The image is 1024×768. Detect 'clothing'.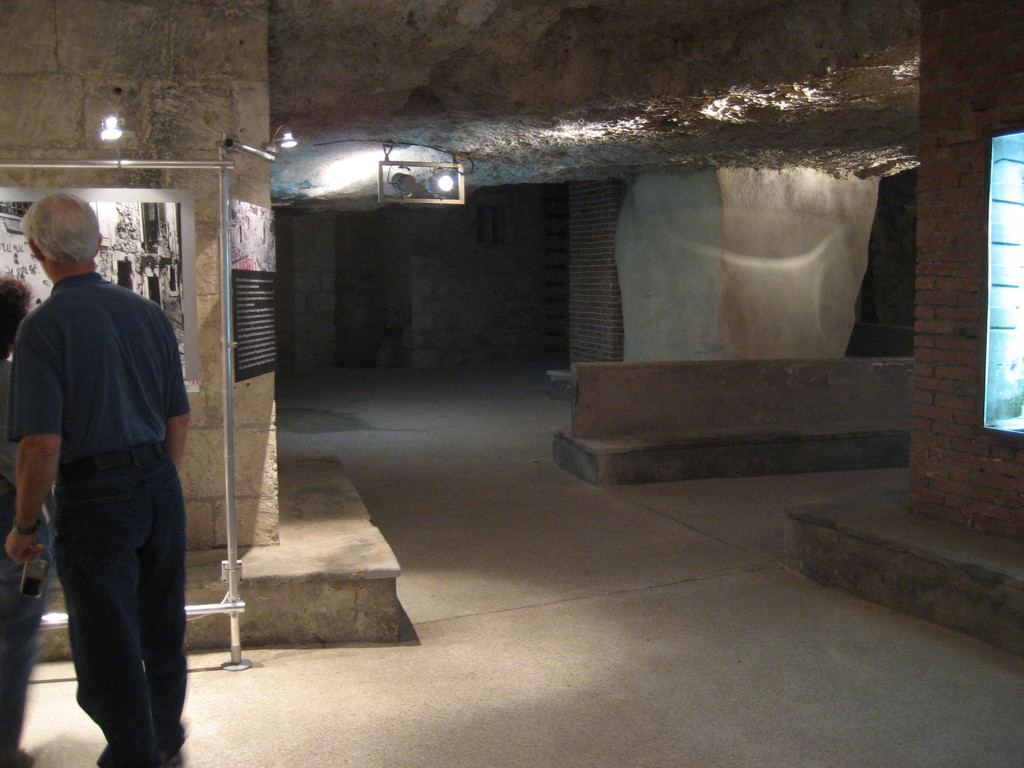
Detection: 12/198/189/744.
